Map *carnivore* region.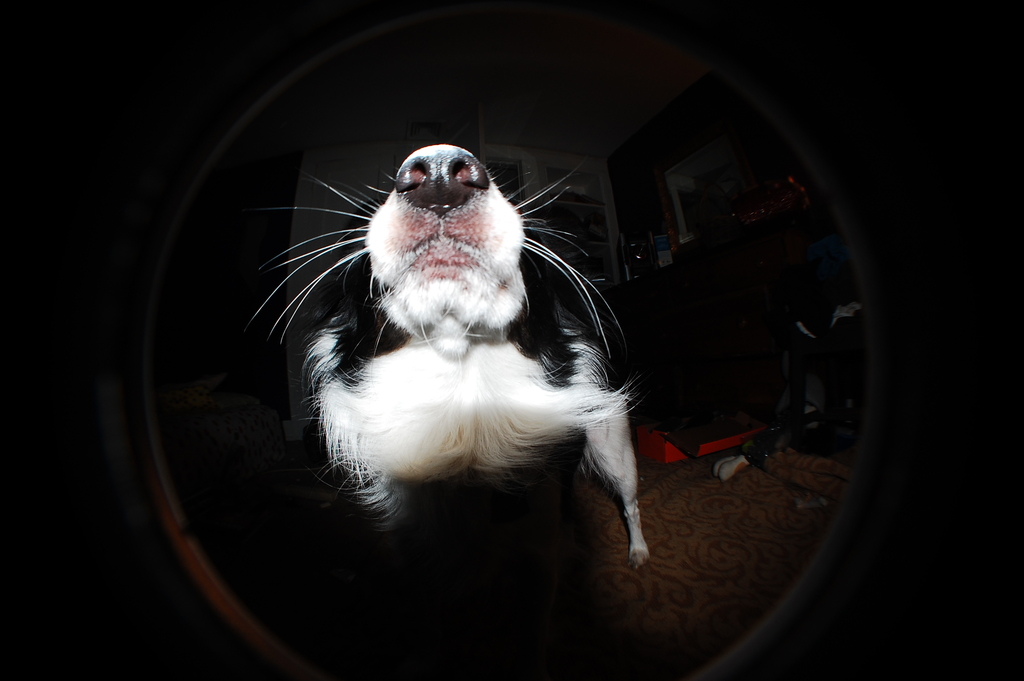
Mapped to <bbox>264, 108, 660, 611</bbox>.
